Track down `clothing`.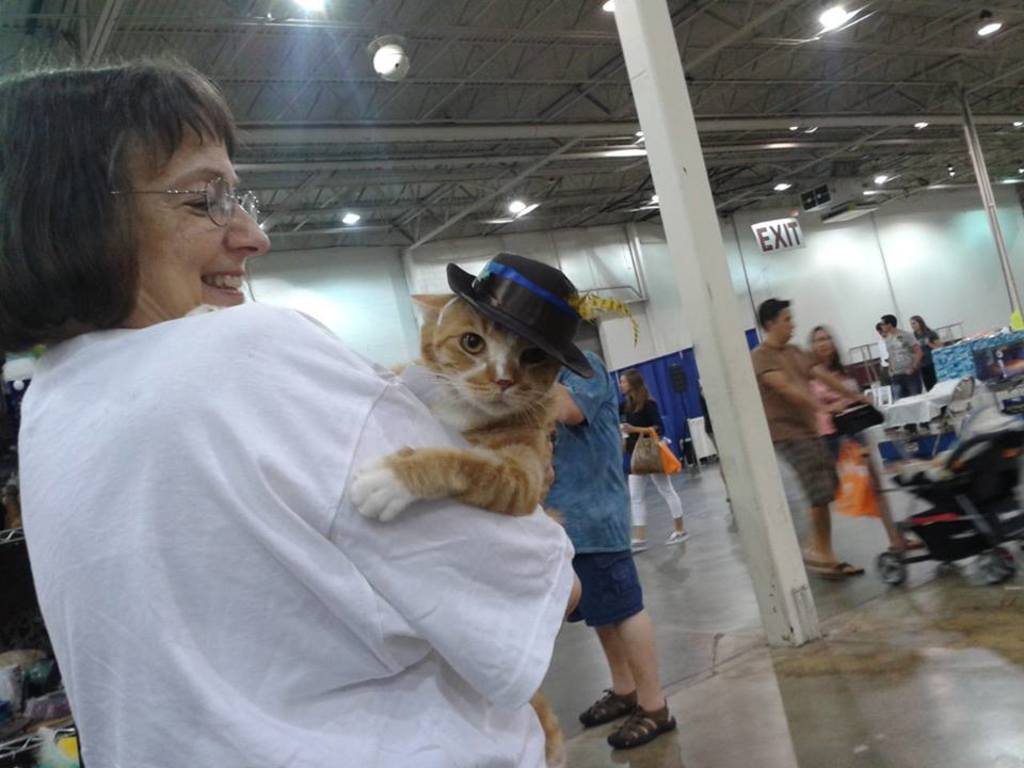
Tracked to 6,297,578,767.
